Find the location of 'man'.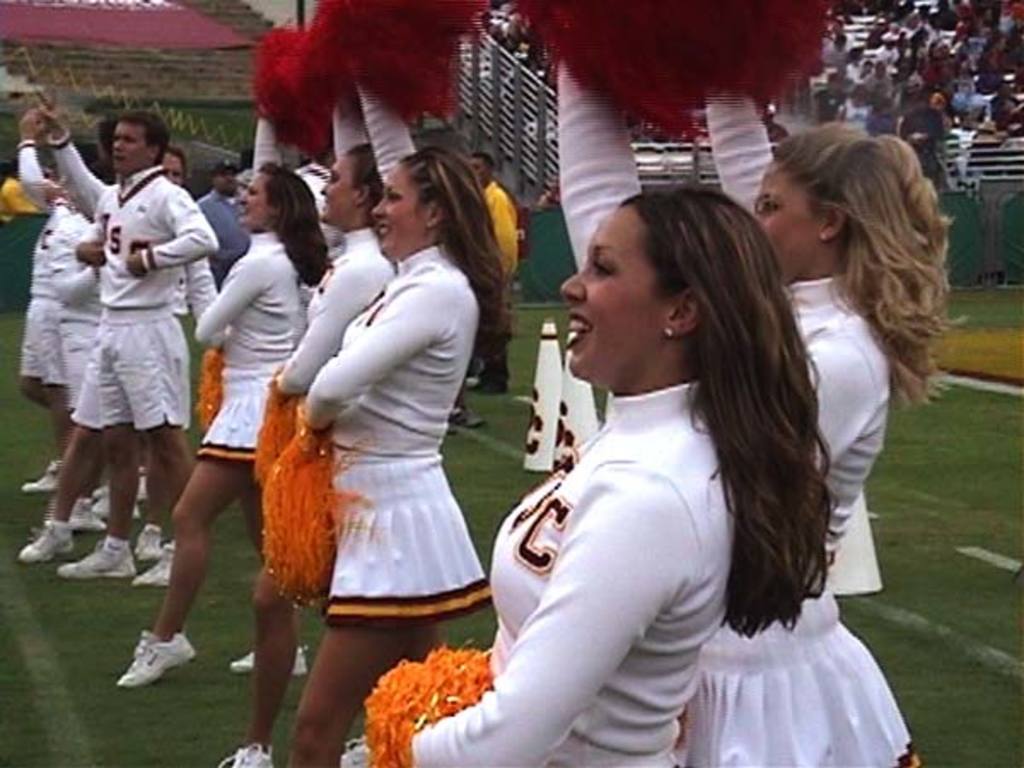
Location: 26,111,208,621.
